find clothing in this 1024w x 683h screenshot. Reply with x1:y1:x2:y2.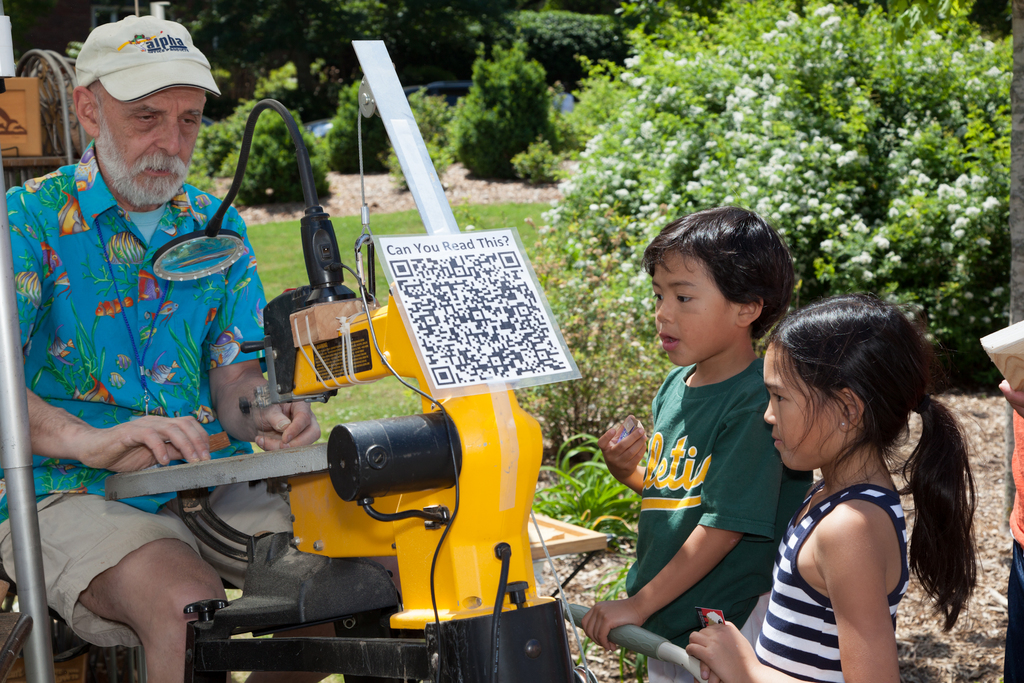
753:482:915:682.
